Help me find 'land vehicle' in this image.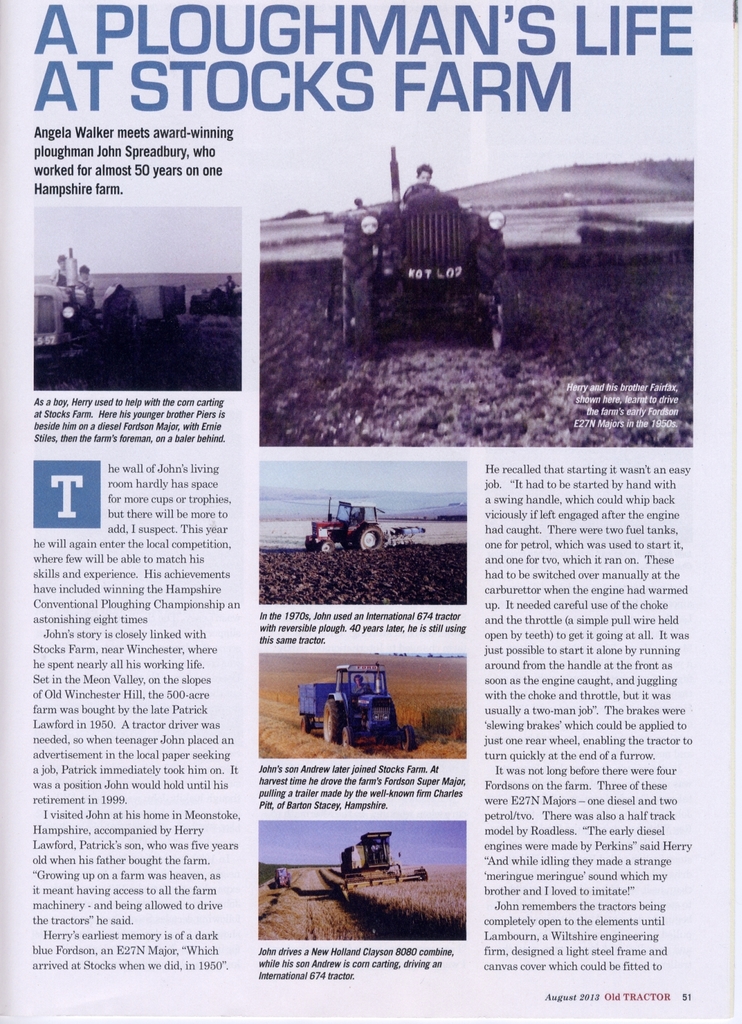
Found it: region(339, 830, 436, 897).
